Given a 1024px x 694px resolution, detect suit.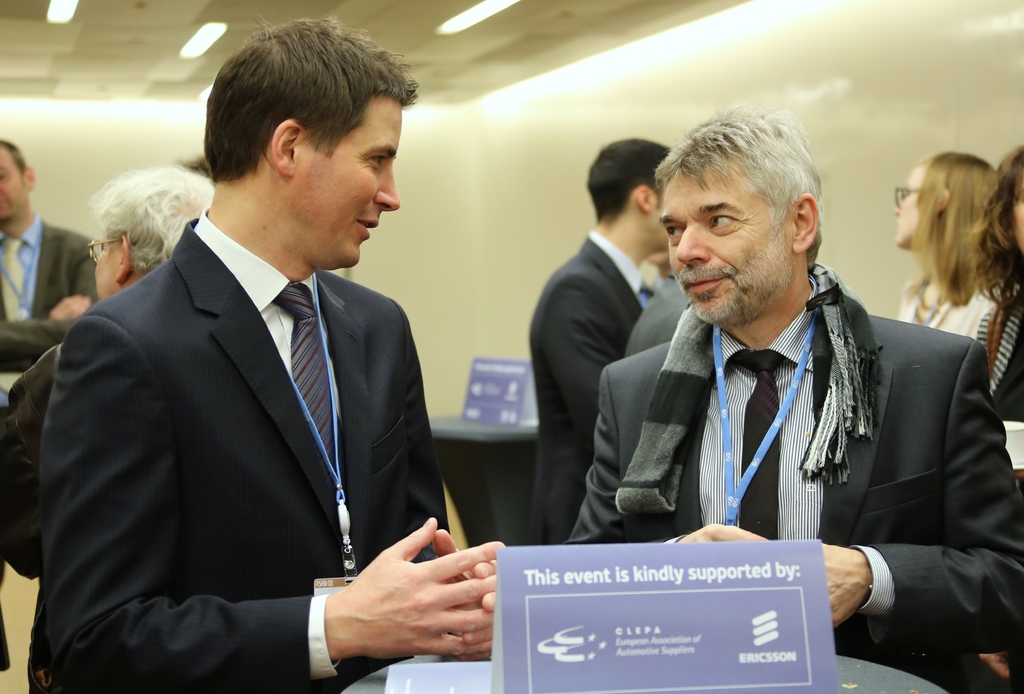
627:284:696:357.
